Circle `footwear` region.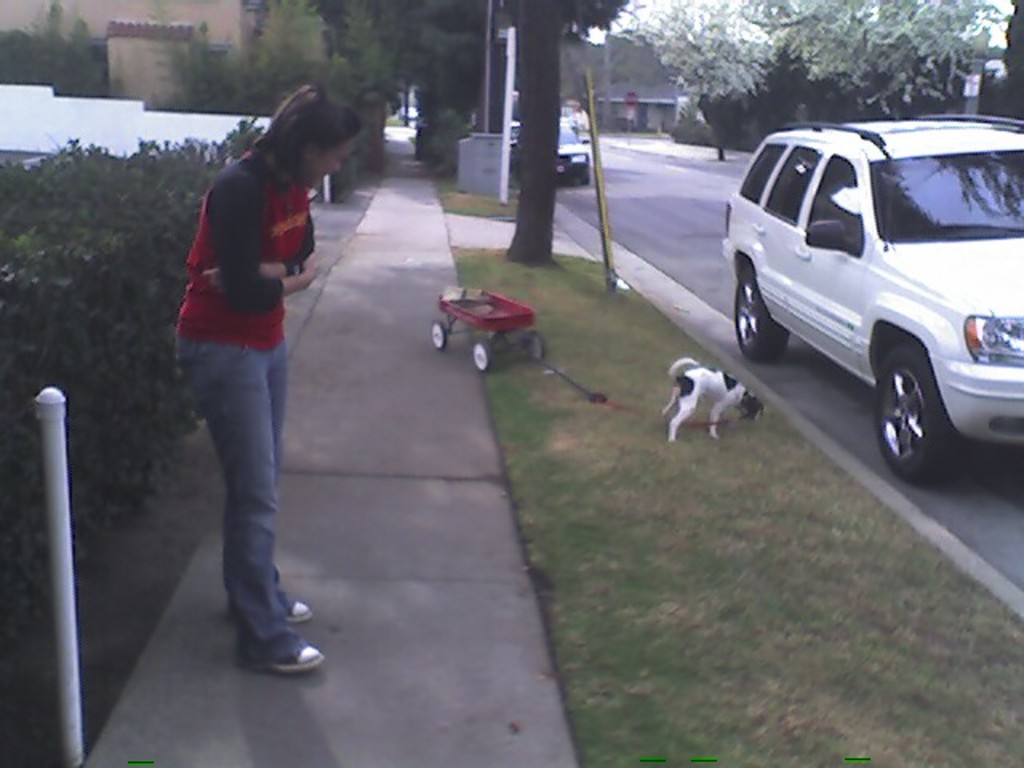
Region: (x1=283, y1=595, x2=314, y2=622).
